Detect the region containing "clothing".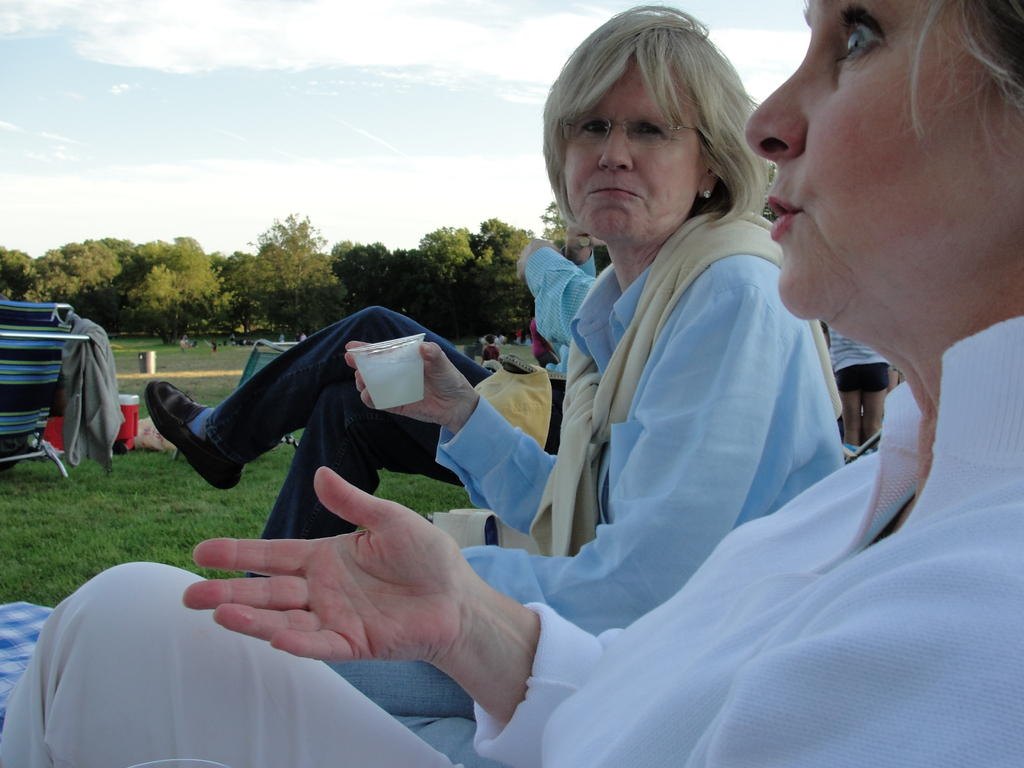
x1=170, y1=227, x2=575, y2=586.
